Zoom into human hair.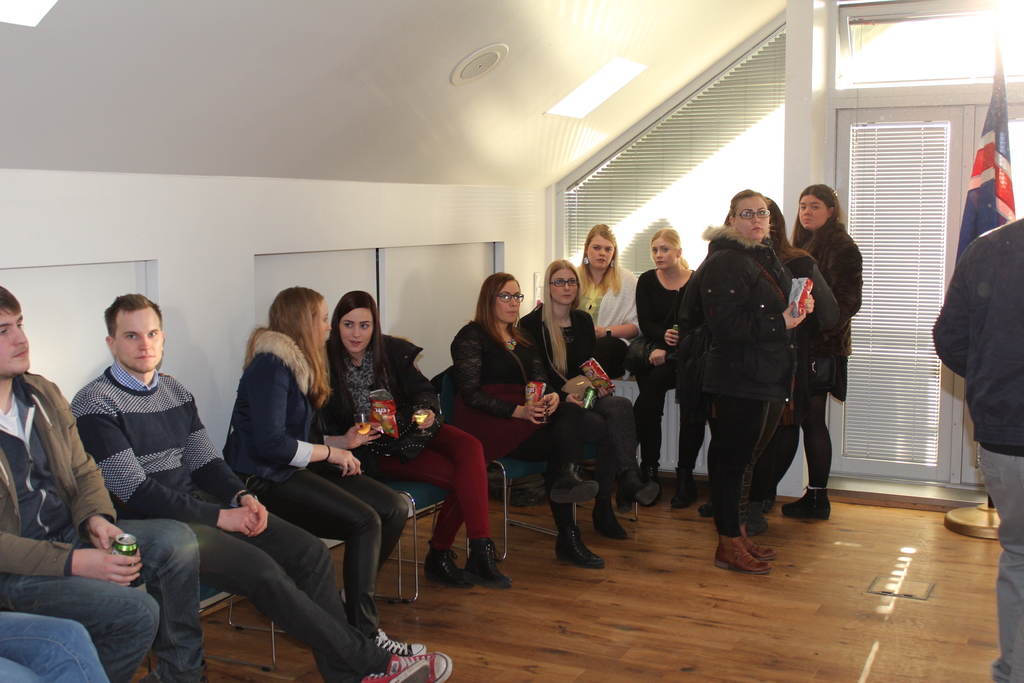
Zoom target: (786, 181, 845, 251).
